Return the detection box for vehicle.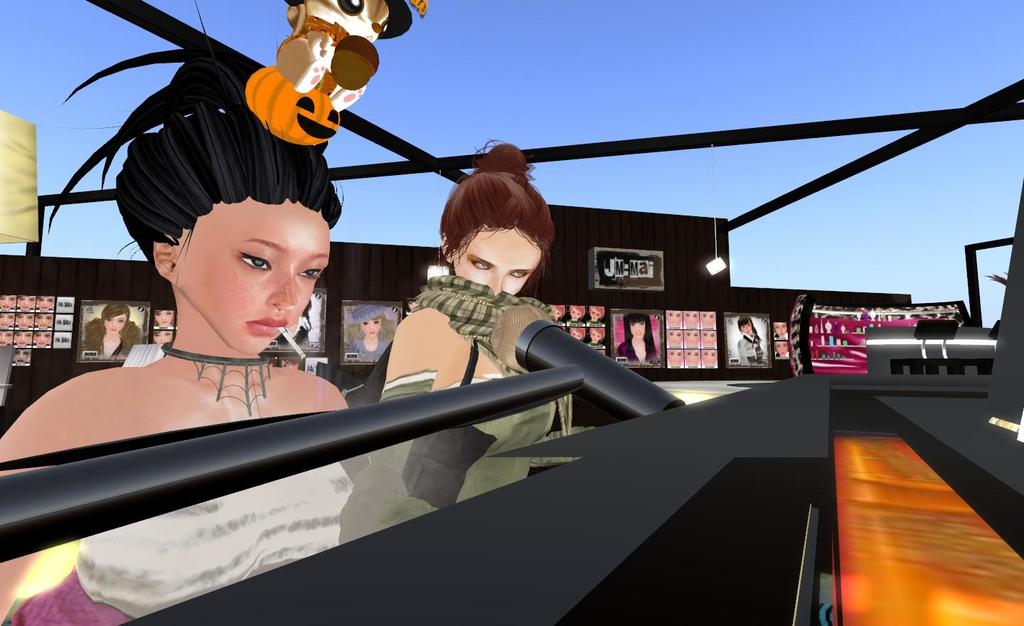
[0, 0, 1023, 625].
